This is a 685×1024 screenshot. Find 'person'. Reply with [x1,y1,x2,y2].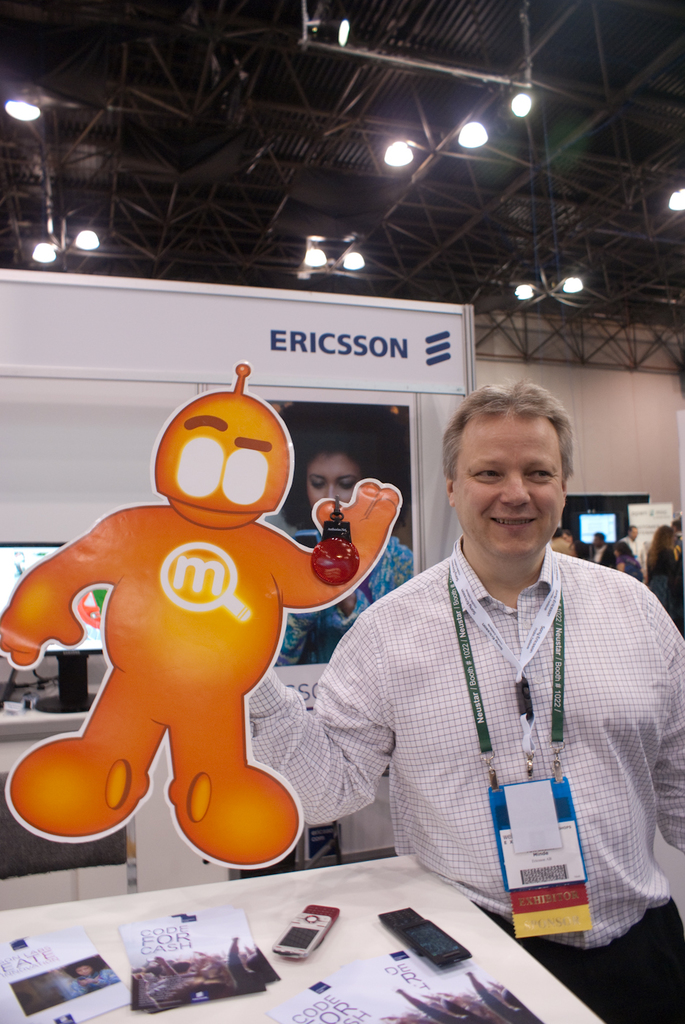
[273,401,420,663].
